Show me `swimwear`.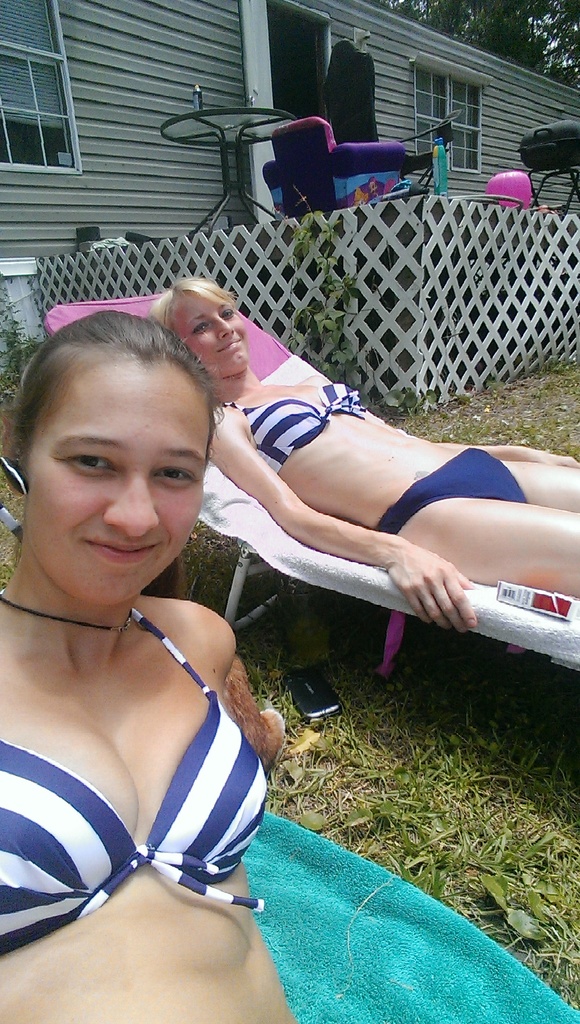
`swimwear` is here: left=0, top=605, right=280, bottom=911.
